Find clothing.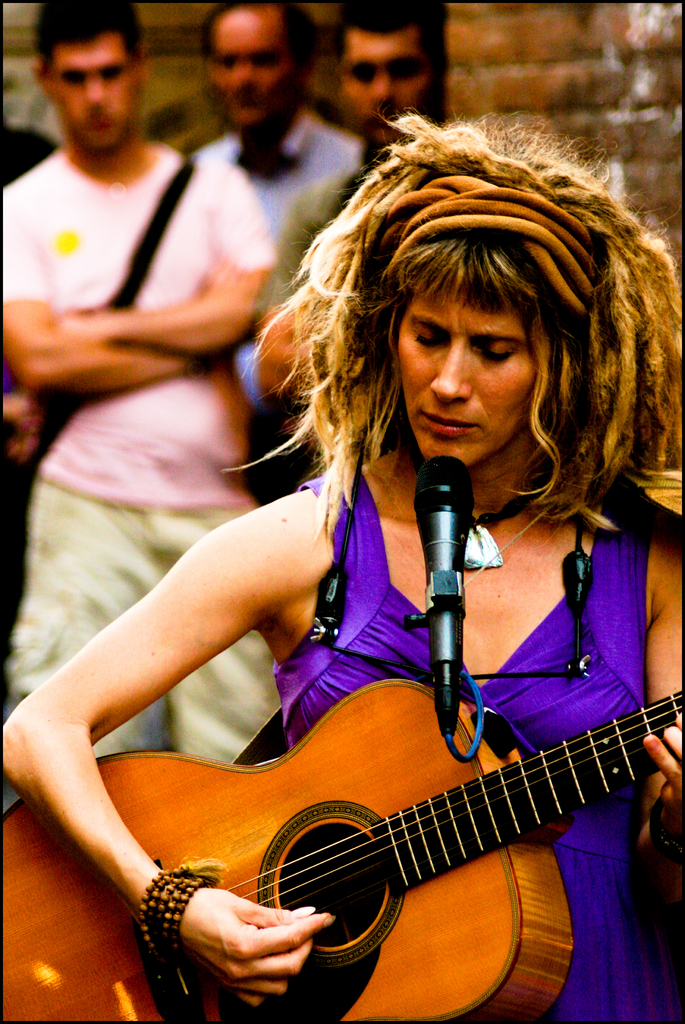
[181, 108, 349, 512].
